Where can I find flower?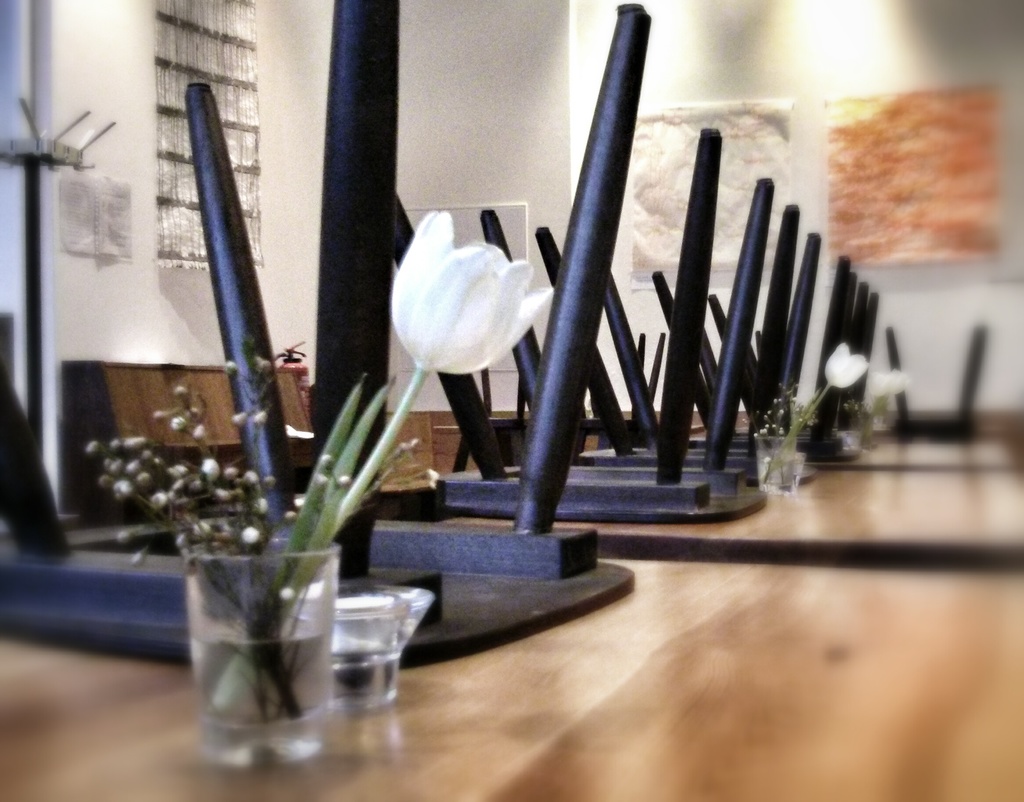
You can find it at l=389, t=209, r=548, b=372.
